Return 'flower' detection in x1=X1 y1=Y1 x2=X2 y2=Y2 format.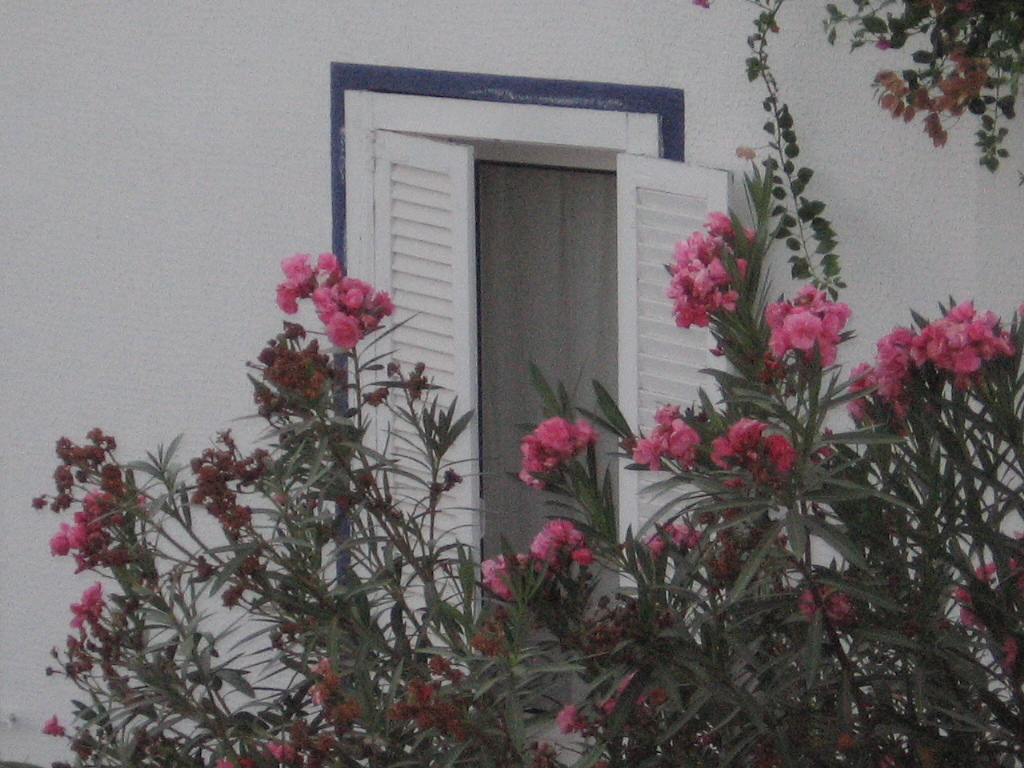
x1=773 y1=275 x2=864 y2=370.
